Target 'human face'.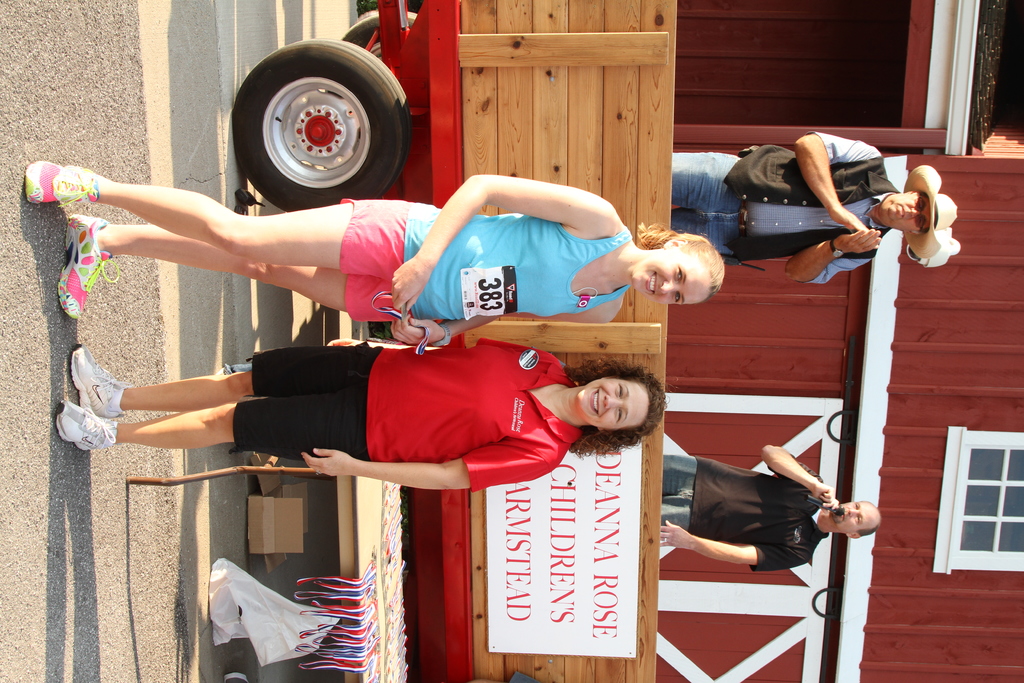
Target region: 830,498,874,536.
